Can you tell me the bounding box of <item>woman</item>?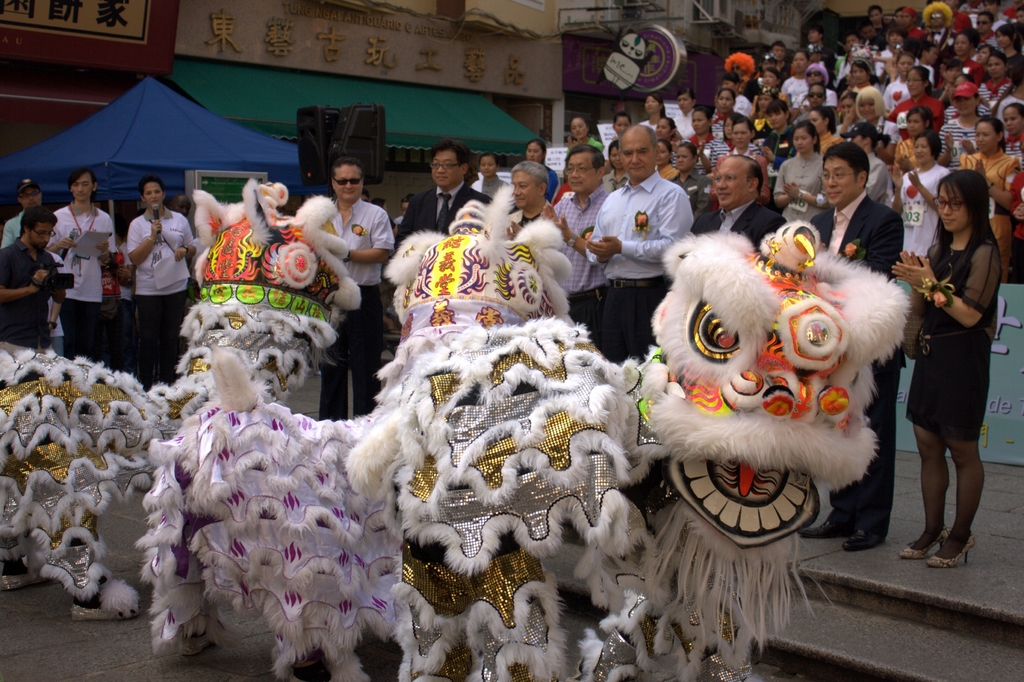
x1=891 y1=28 x2=904 y2=47.
